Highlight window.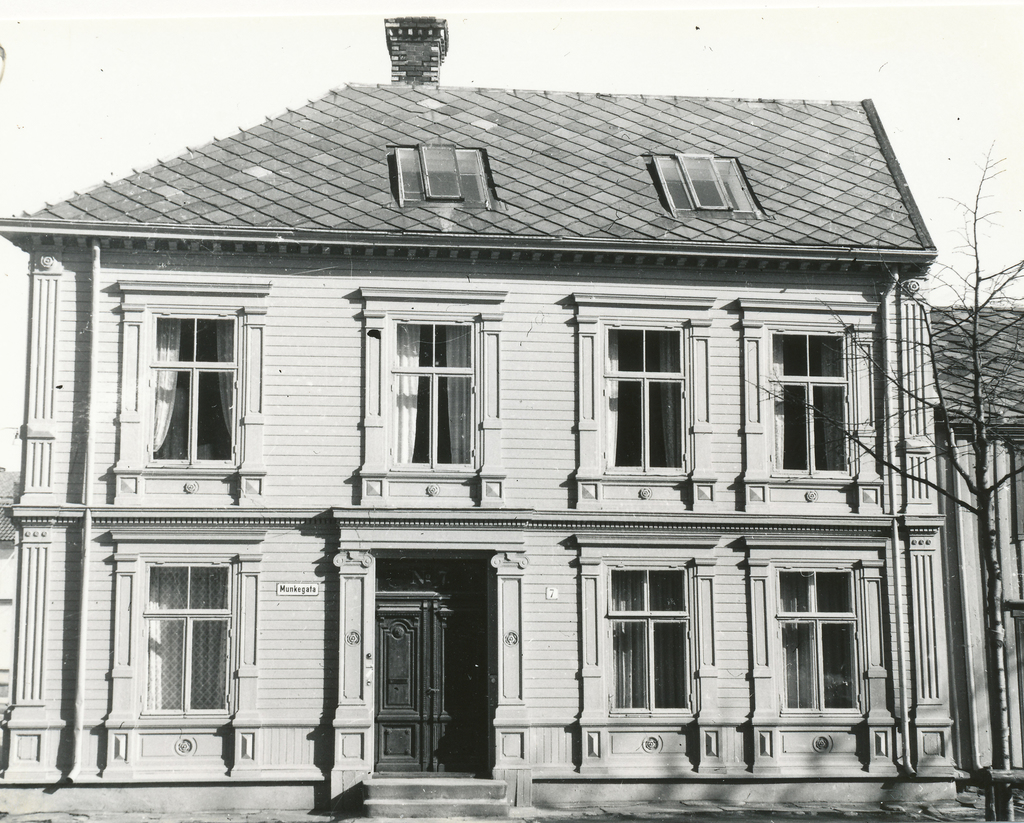
Highlighted region: bbox=[147, 303, 243, 472].
